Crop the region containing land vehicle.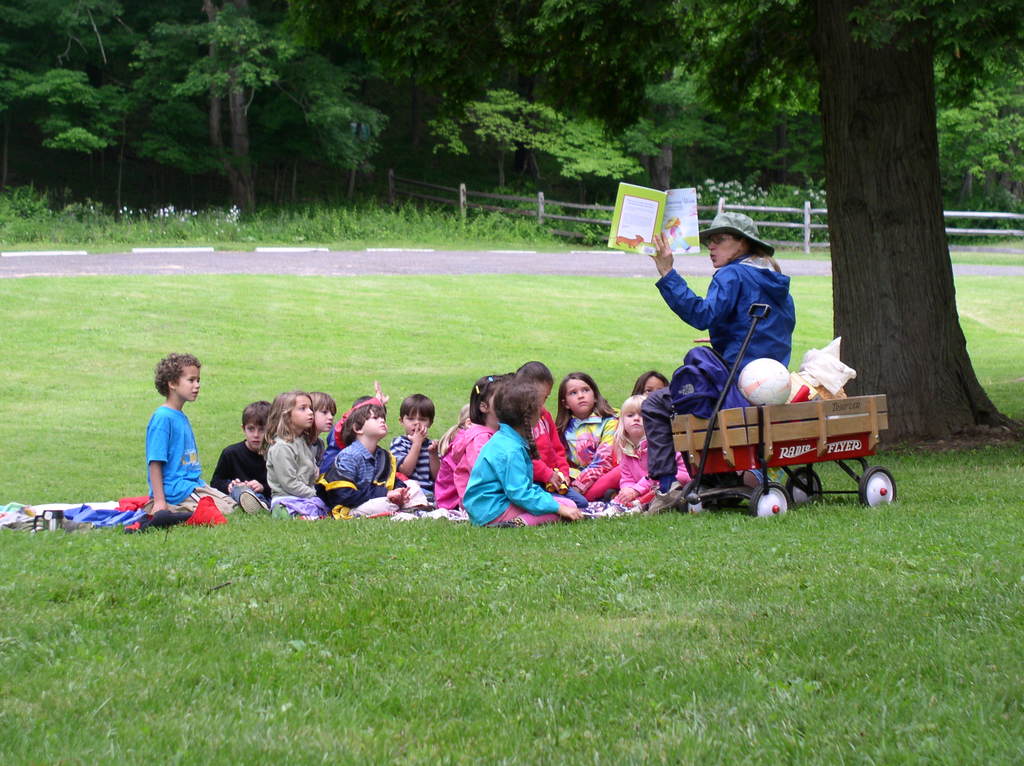
Crop region: (609, 314, 906, 520).
